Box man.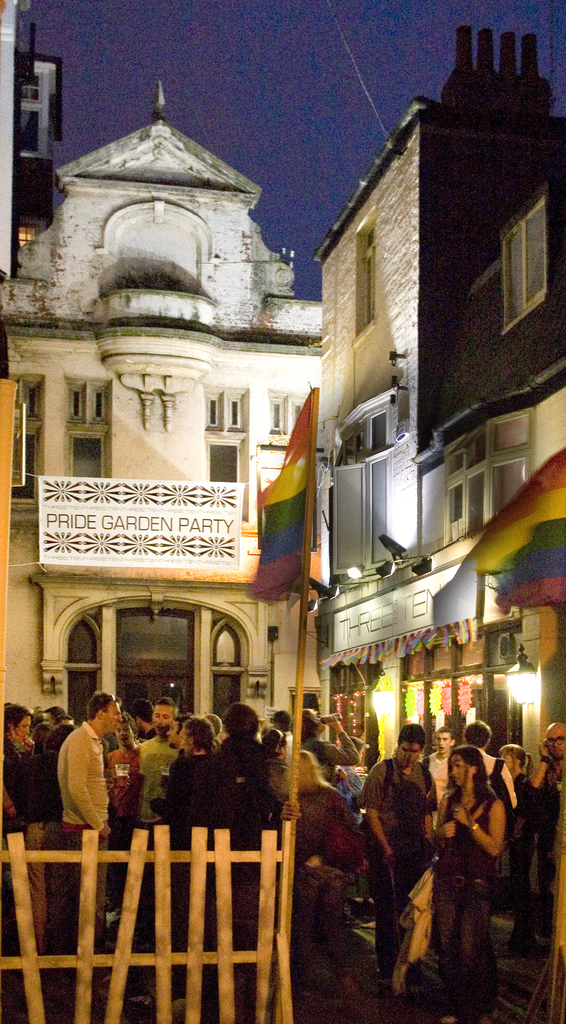
rect(517, 721, 565, 938).
